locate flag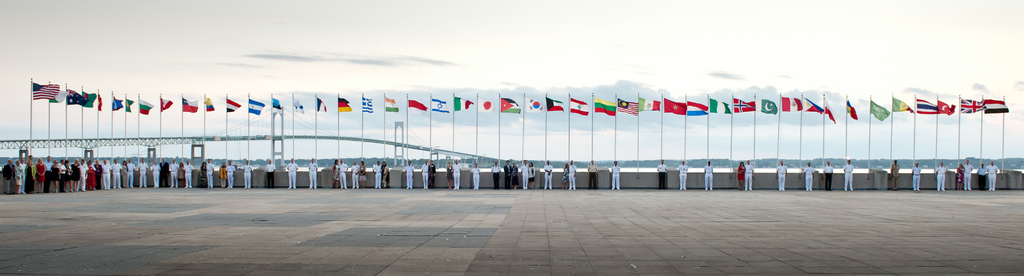
x1=546 y1=93 x2=563 y2=111
